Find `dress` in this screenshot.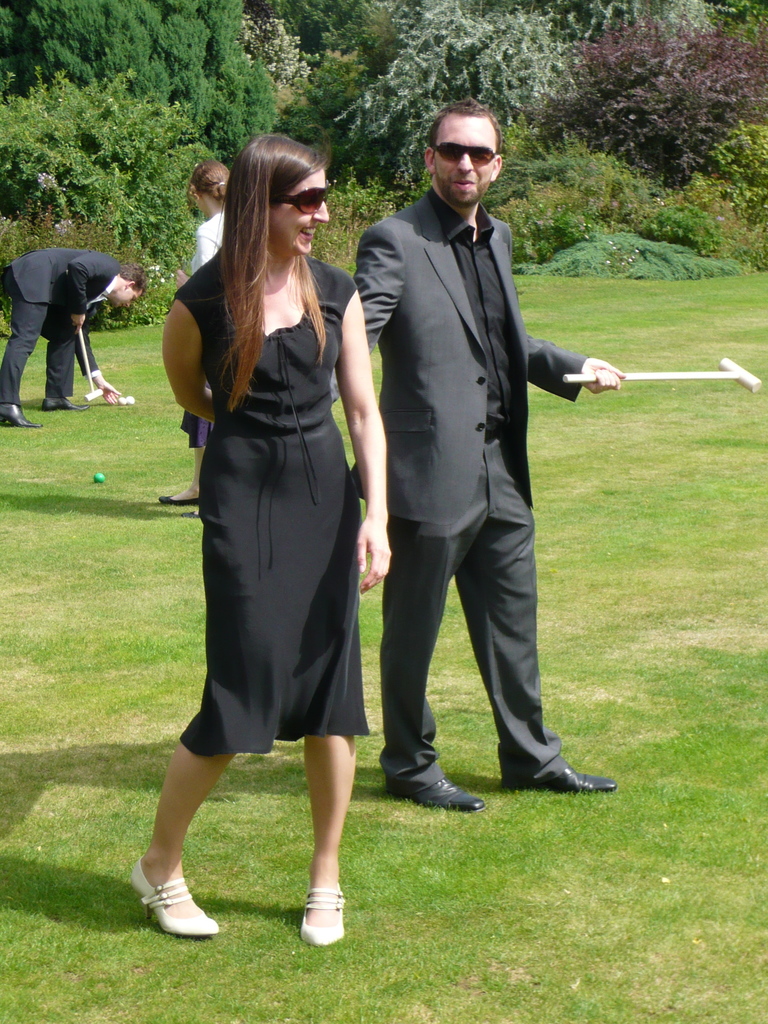
The bounding box for `dress` is pyautogui.locateOnScreen(180, 249, 371, 756).
